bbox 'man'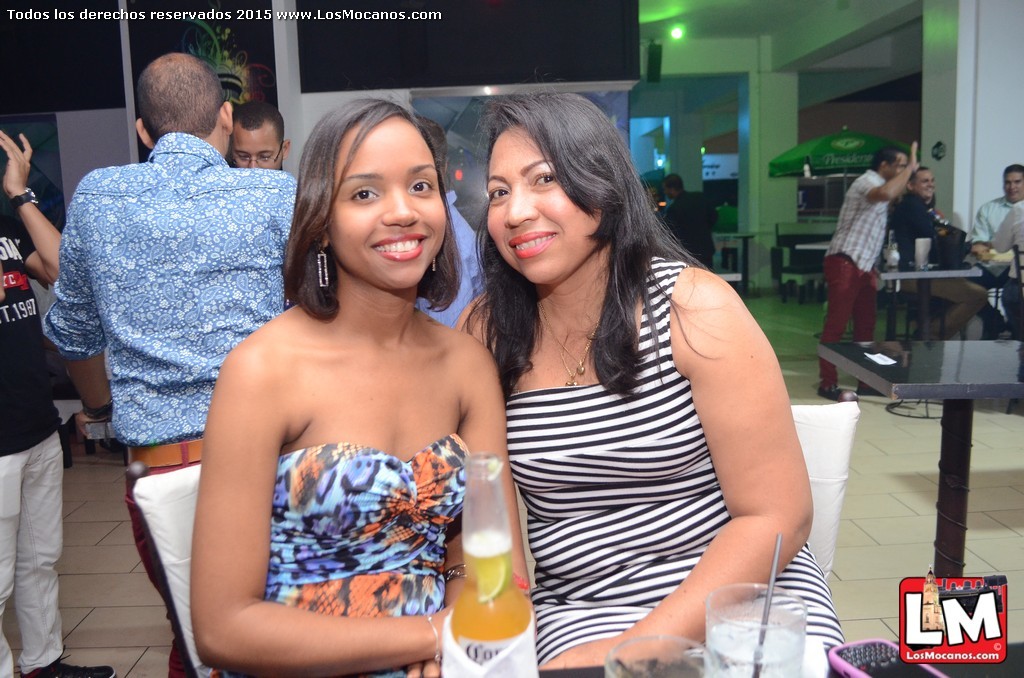
(0, 131, 115, 677)
